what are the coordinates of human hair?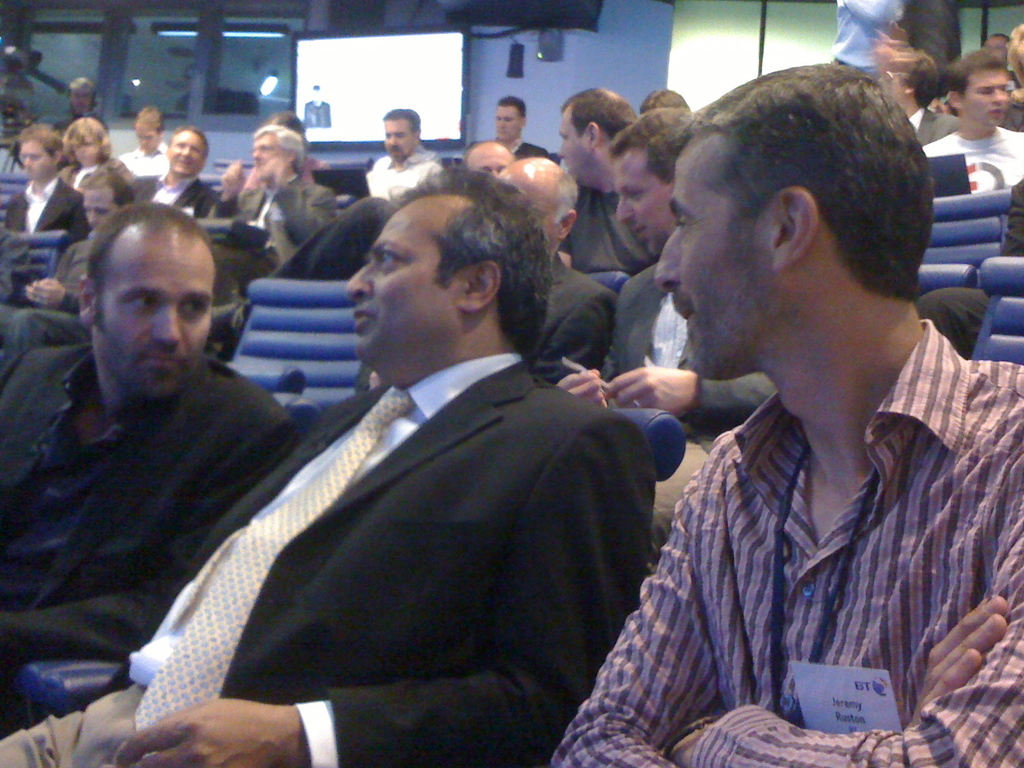
609,110,686,185.
